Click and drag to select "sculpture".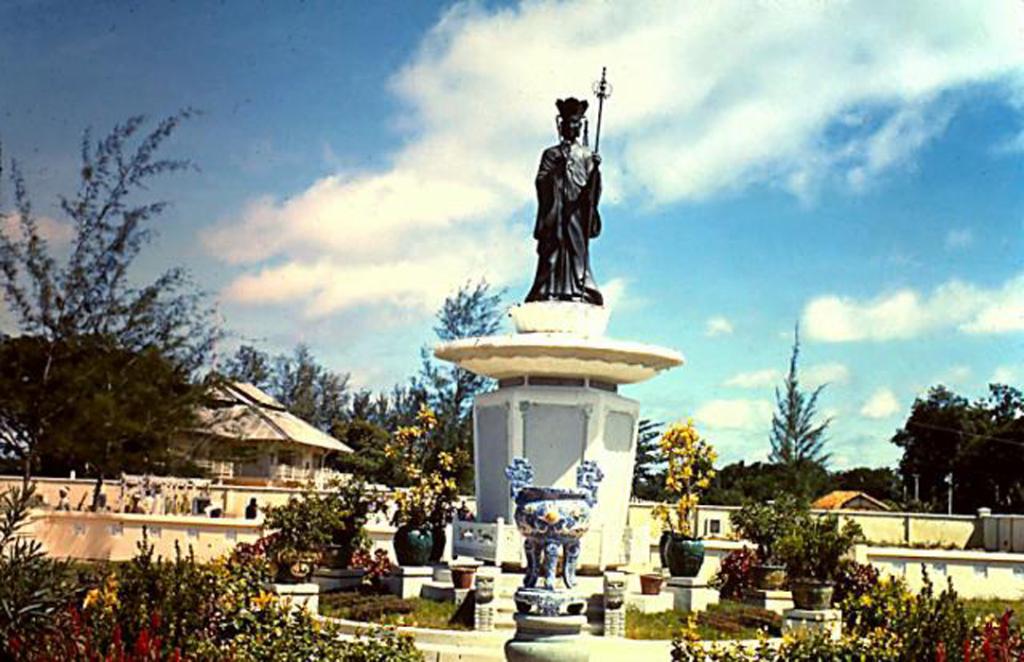
Selection: BBox(493, 444, 605, 625).
